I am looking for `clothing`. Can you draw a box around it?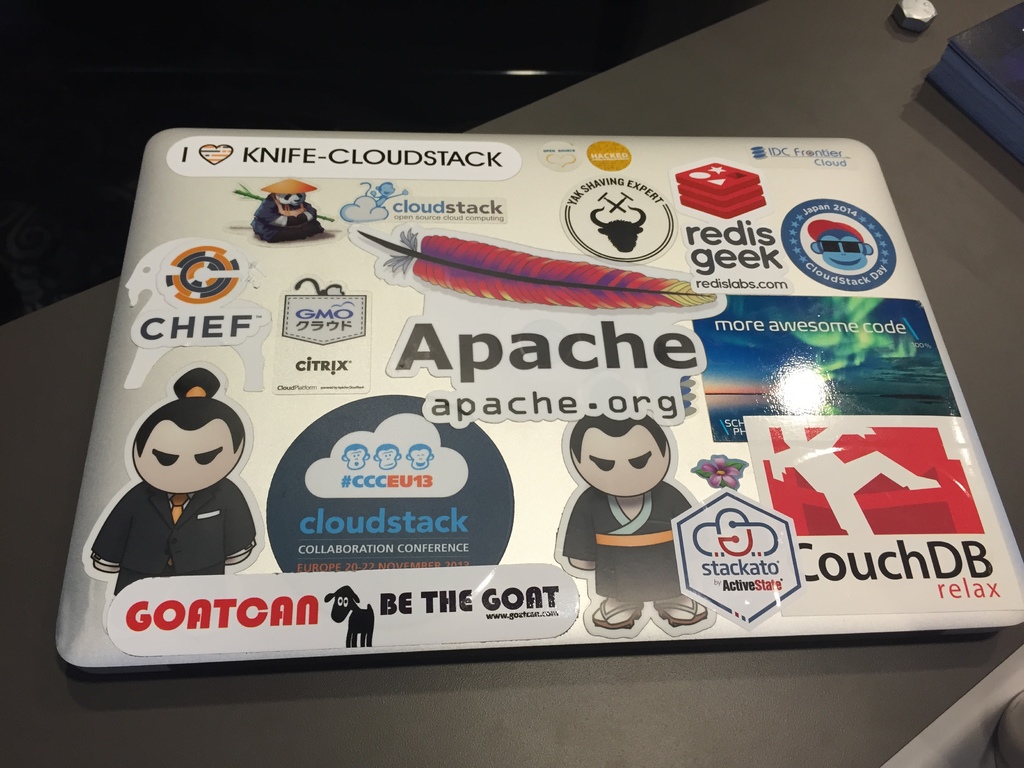
Sure, the bounding box is 97:477:261:584.
